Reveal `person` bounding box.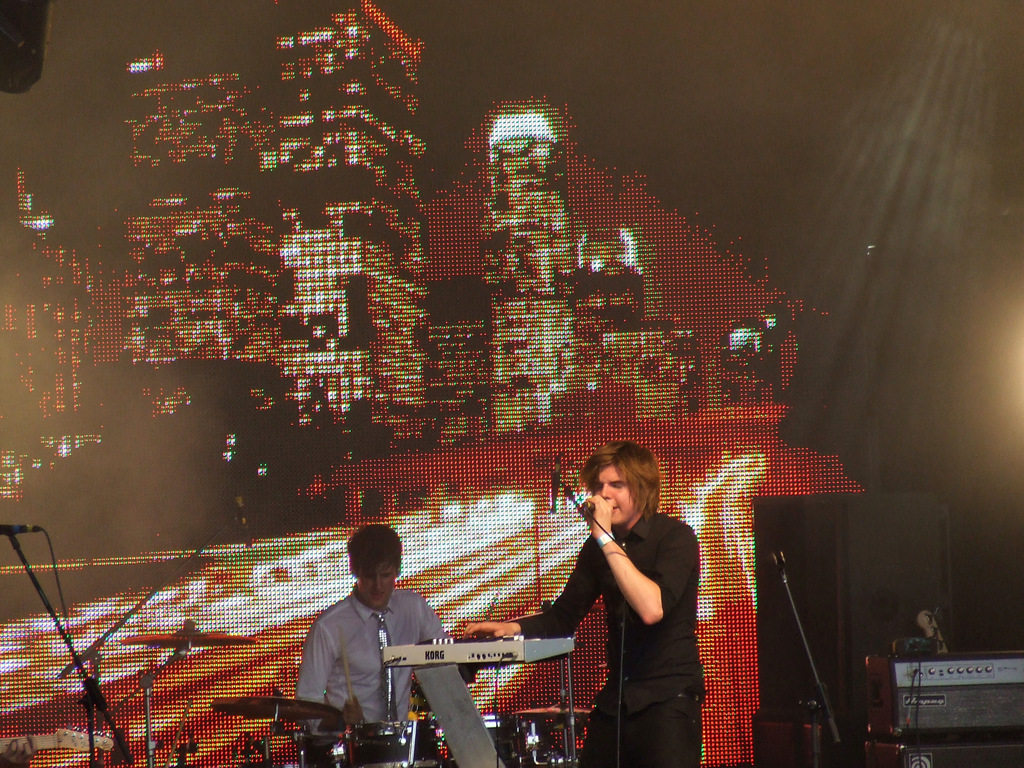
Revealed: Rect(291, 519, 478, 745).
